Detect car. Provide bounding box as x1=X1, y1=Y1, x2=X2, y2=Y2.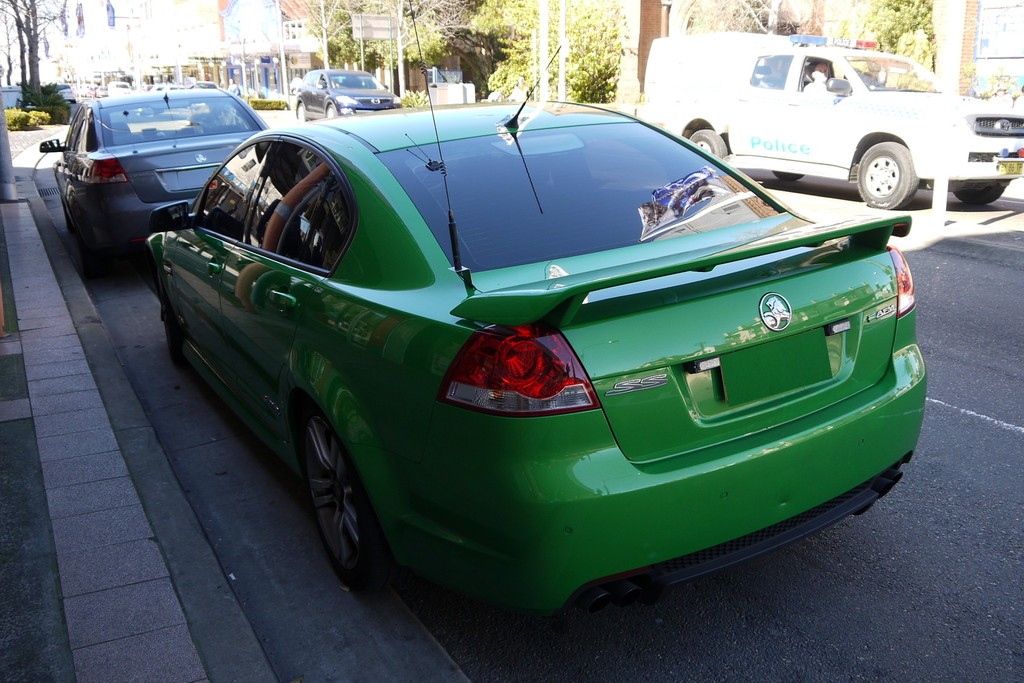
x1=81, y1=84, x2=104, y2=97.
